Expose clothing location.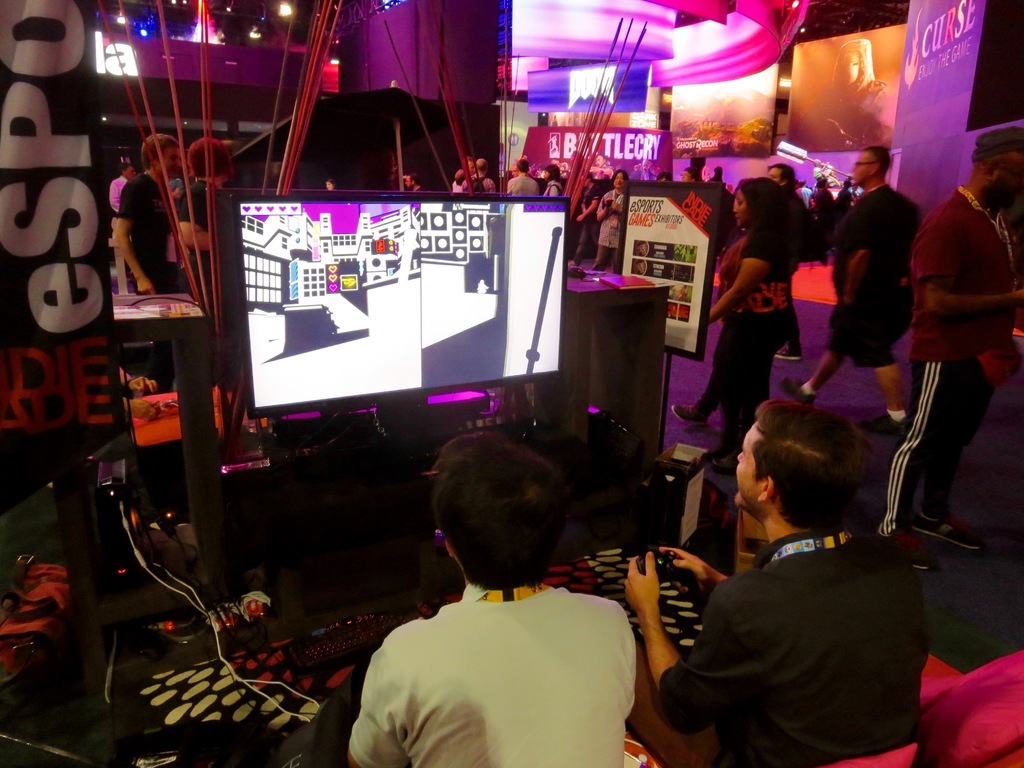
Exposed at [left=463, top=172, right=495, bottom=193].
